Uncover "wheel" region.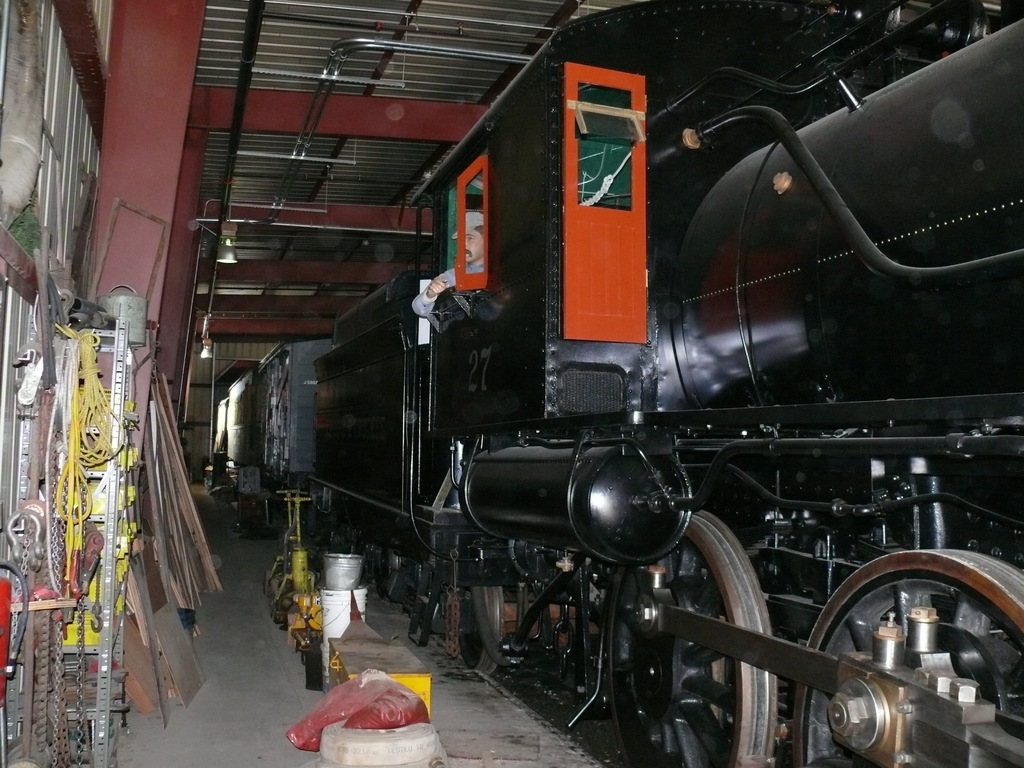
Uncovered: 789:545:1023:767.
